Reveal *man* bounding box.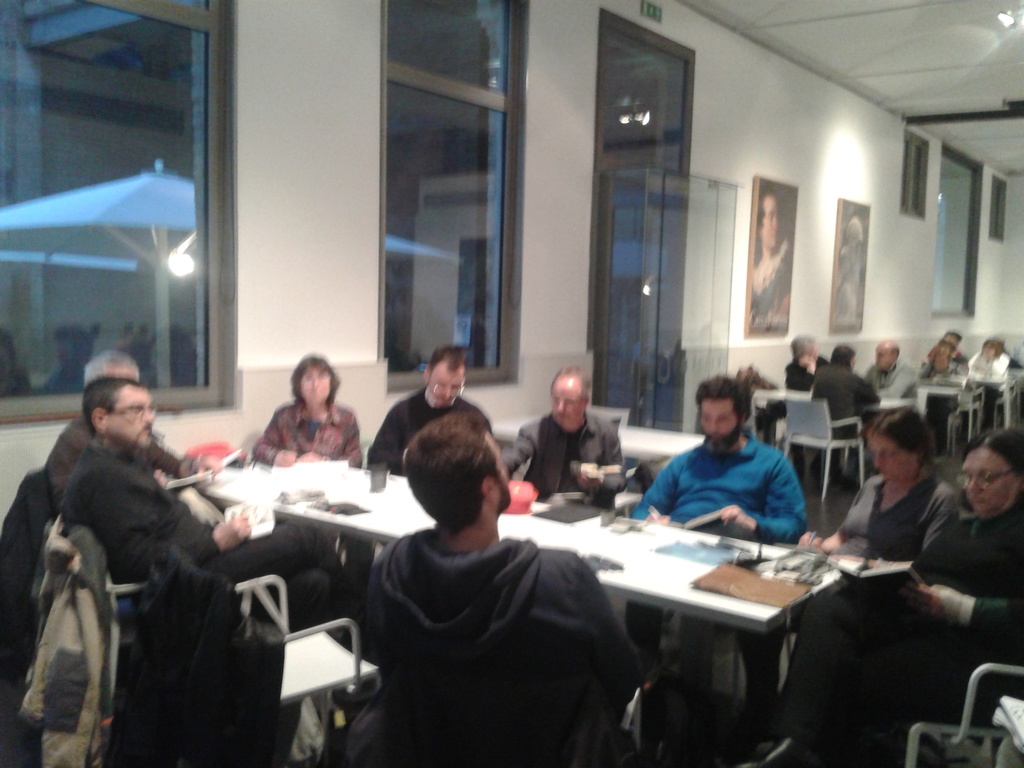
Revealed: pyautogui.locateOnScreen(362, 407, 650, 749).
